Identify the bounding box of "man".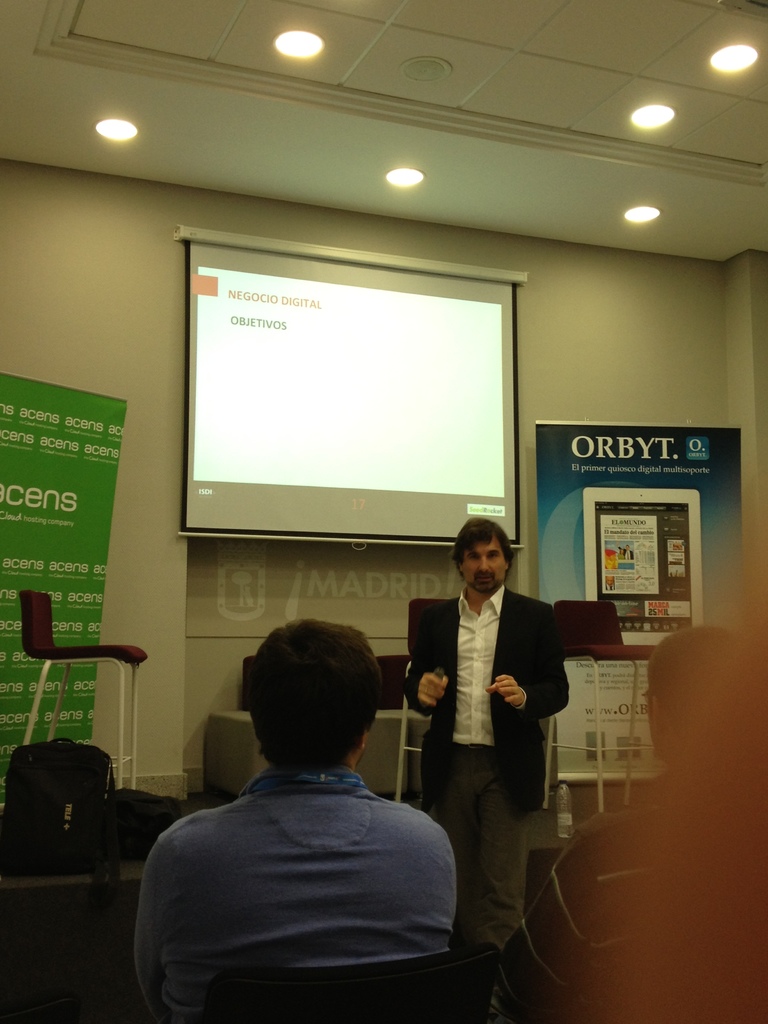
<region>399, 514, 572, 944</region>.
